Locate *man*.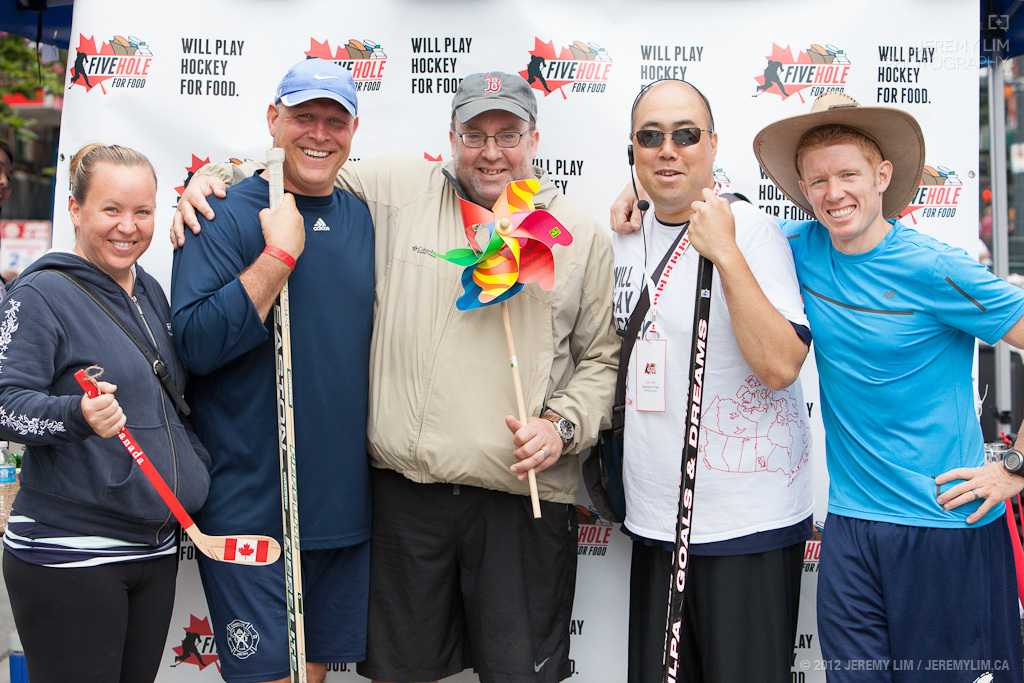
Bounding box: <bbox>164, 51, 380, 682</bbox>.
